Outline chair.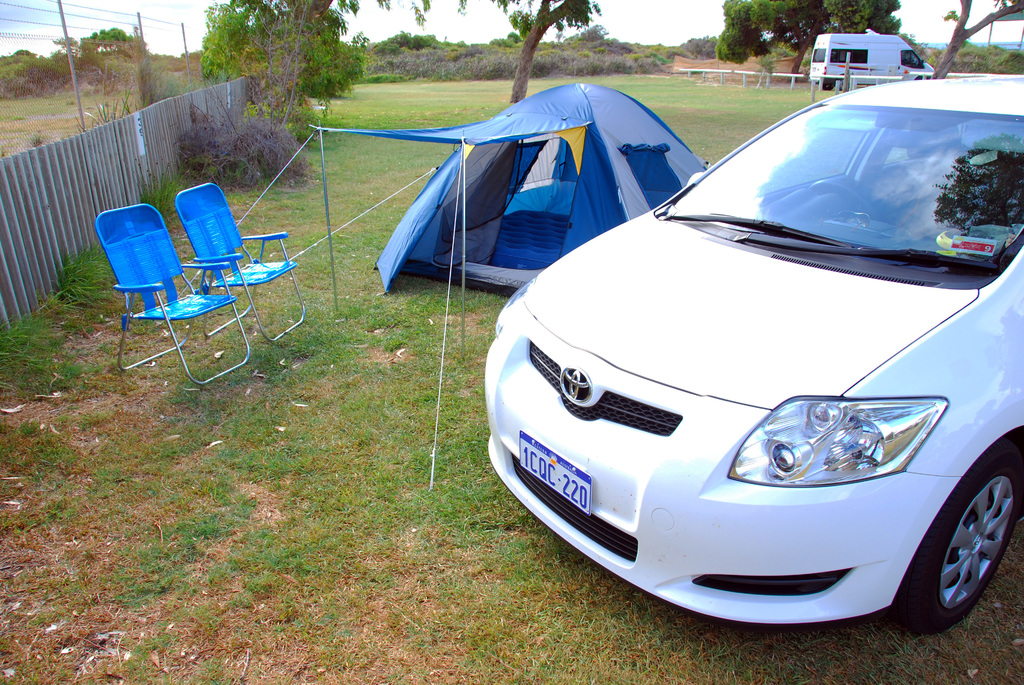
Outline: [left=175, top=184, right=308, bottom=345].
